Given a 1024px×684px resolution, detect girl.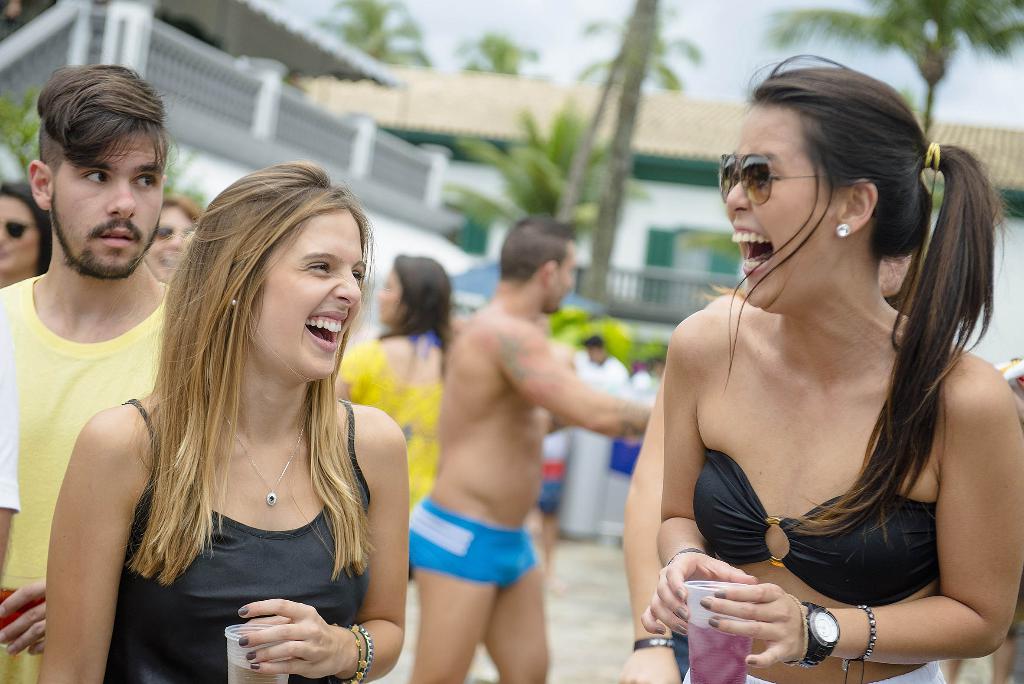
crop(80, 145, 412, 667).
